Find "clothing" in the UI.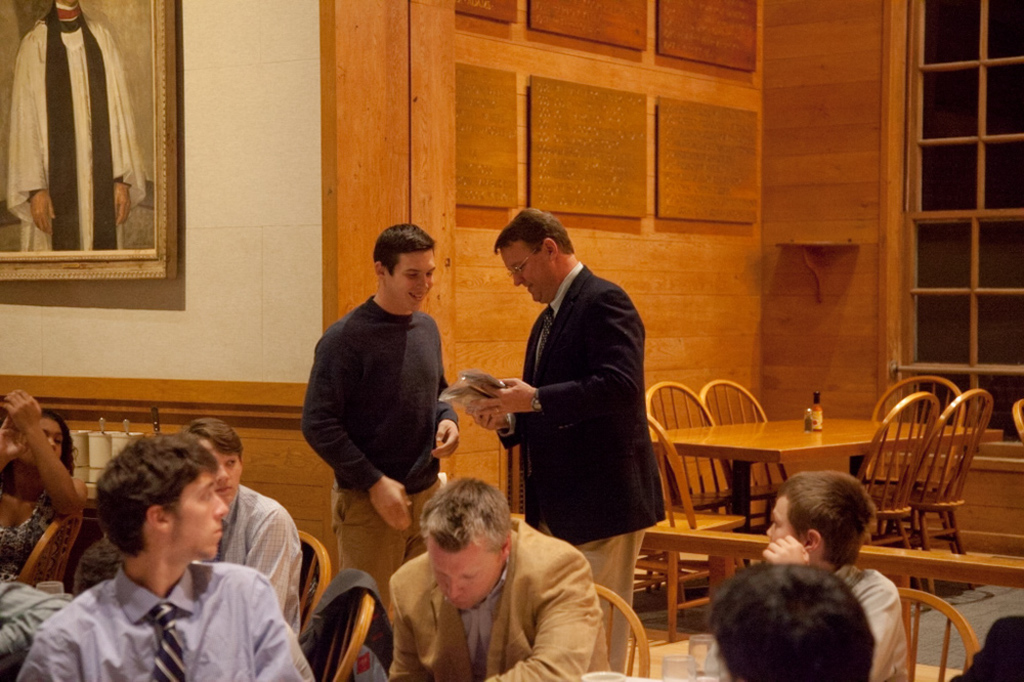
UI element at pyautogui.locateOnScreen(40, 516, 302, 681).
